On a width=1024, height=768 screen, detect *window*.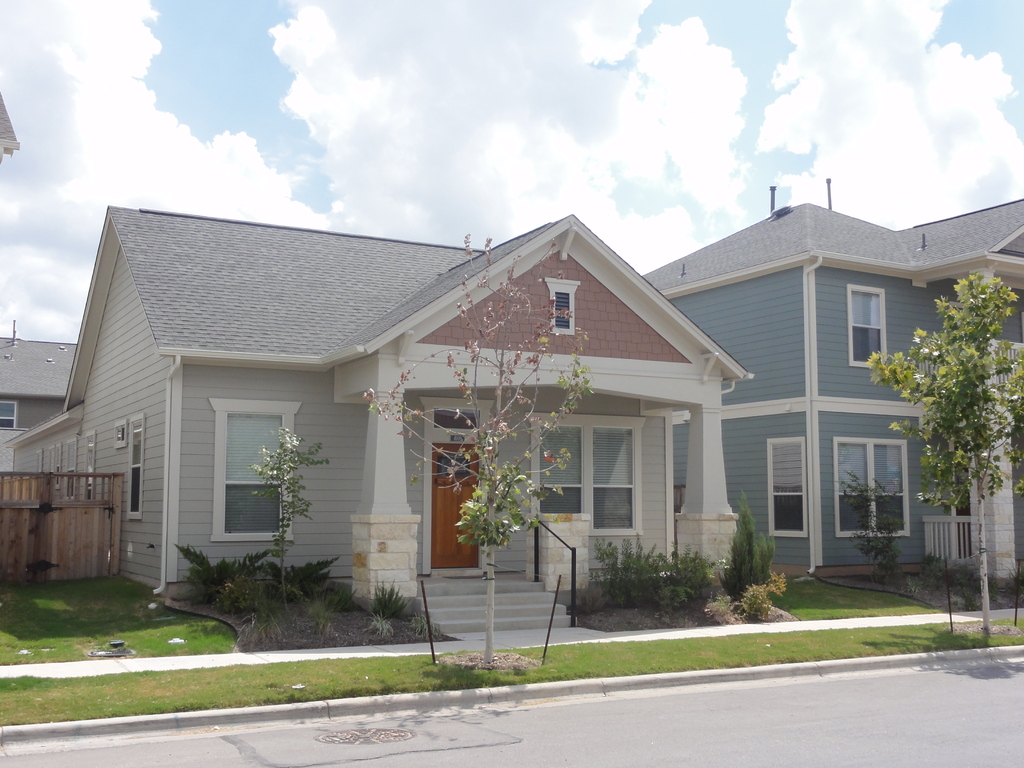
bbox(849, 287, 894, 368).
